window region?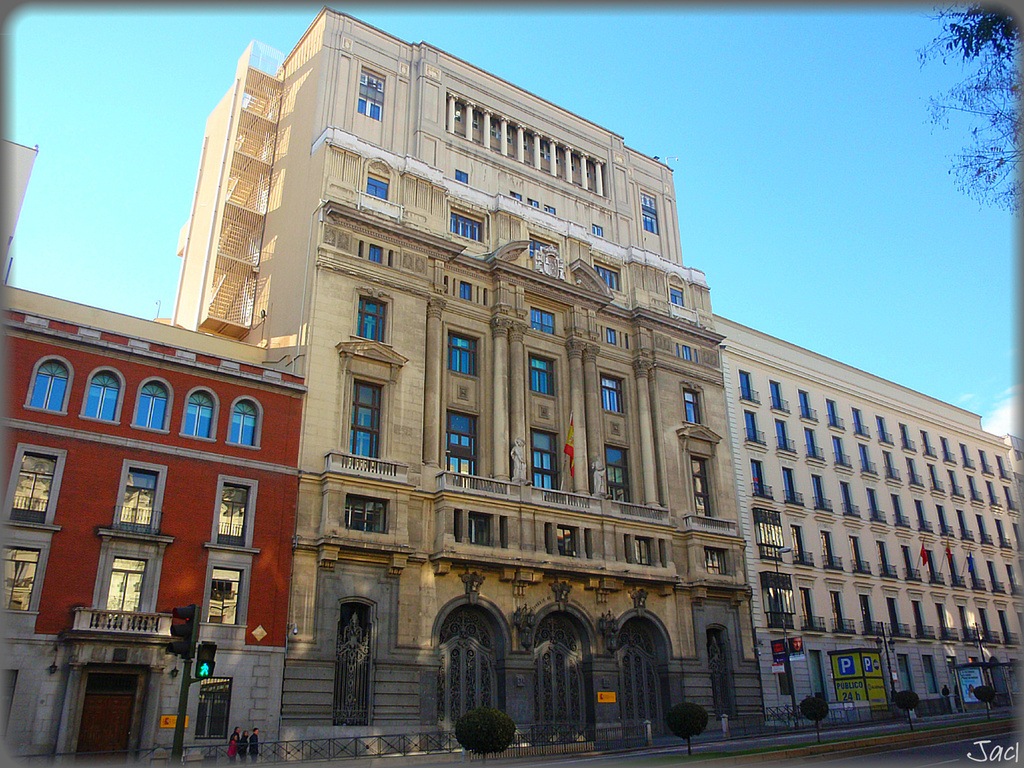
<box>446,329,481,379</box>
